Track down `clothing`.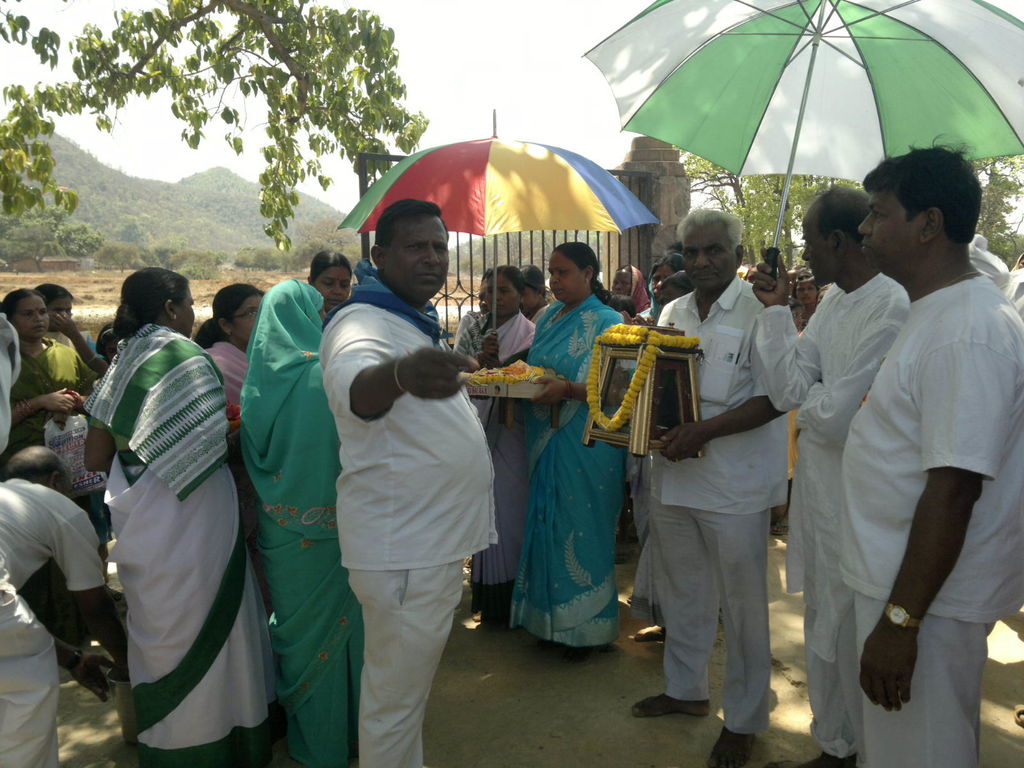
Tracked to 830:264:1023:767.
